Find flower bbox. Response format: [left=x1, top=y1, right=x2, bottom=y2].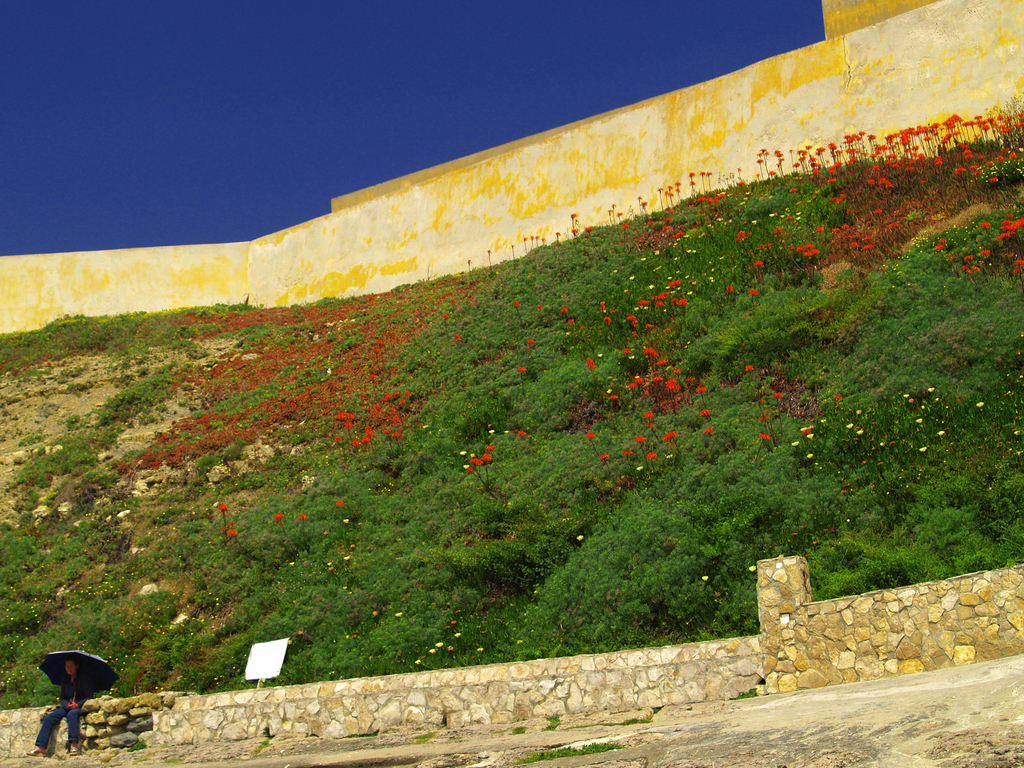
[left=376, top=348, right=381, bottom=354].
